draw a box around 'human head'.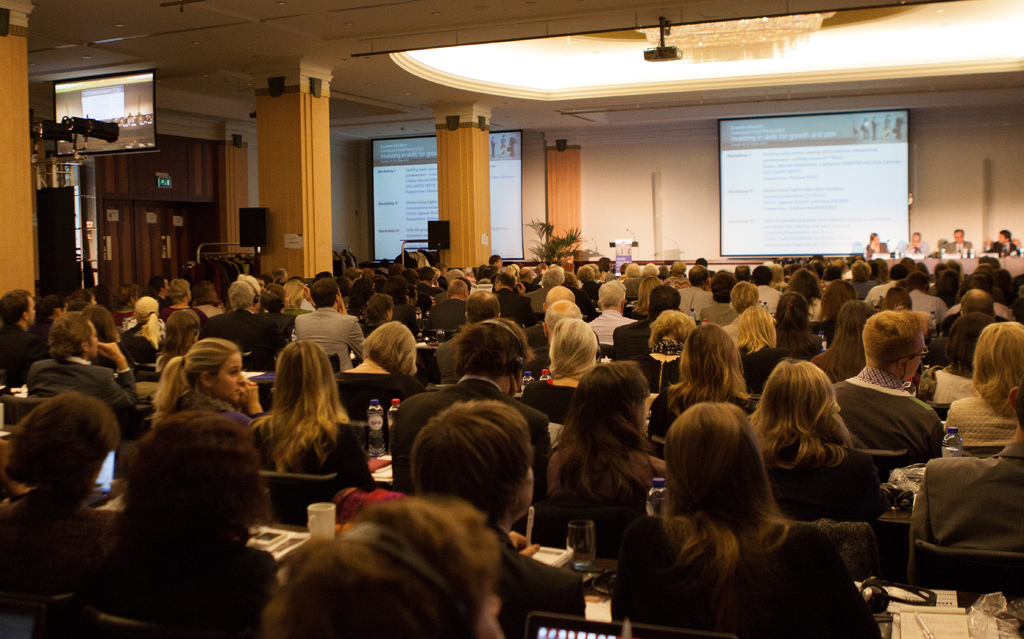
(973, 318, 1023, 406).
